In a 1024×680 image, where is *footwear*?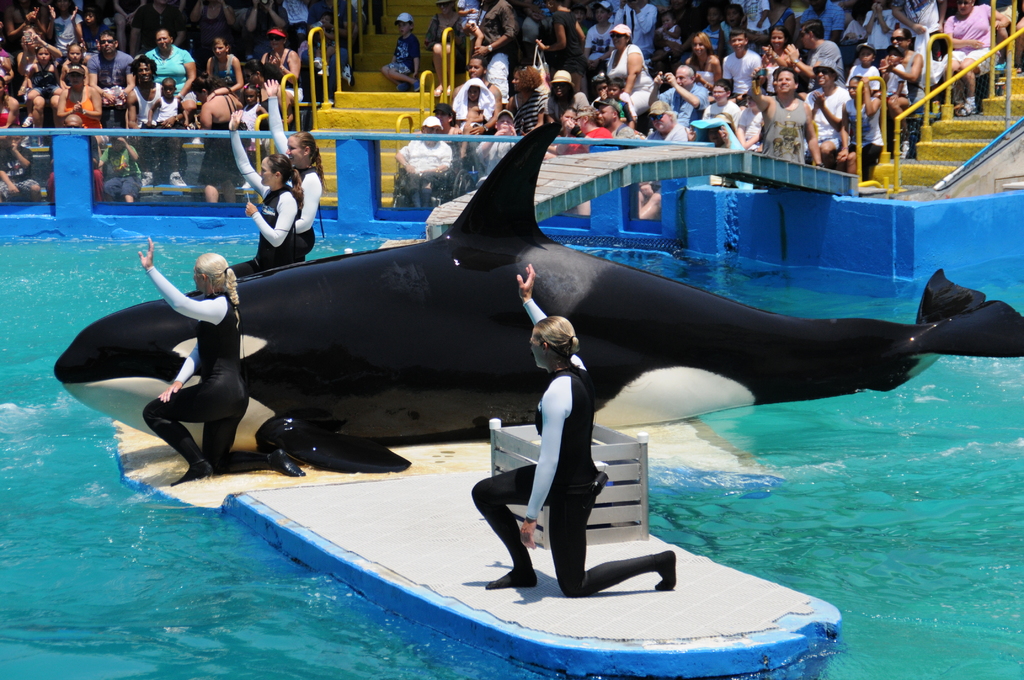
BBox(487, 571, 537, 588).
